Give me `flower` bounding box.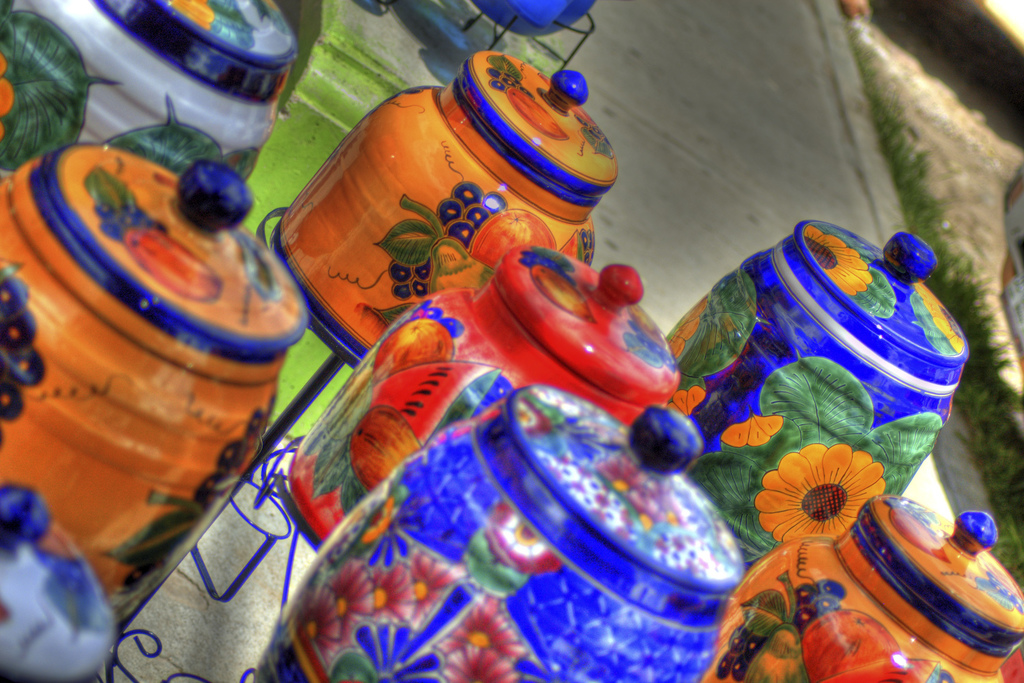
{"left": 805, "top": 224, "right": 871, "bottom": 297}.
